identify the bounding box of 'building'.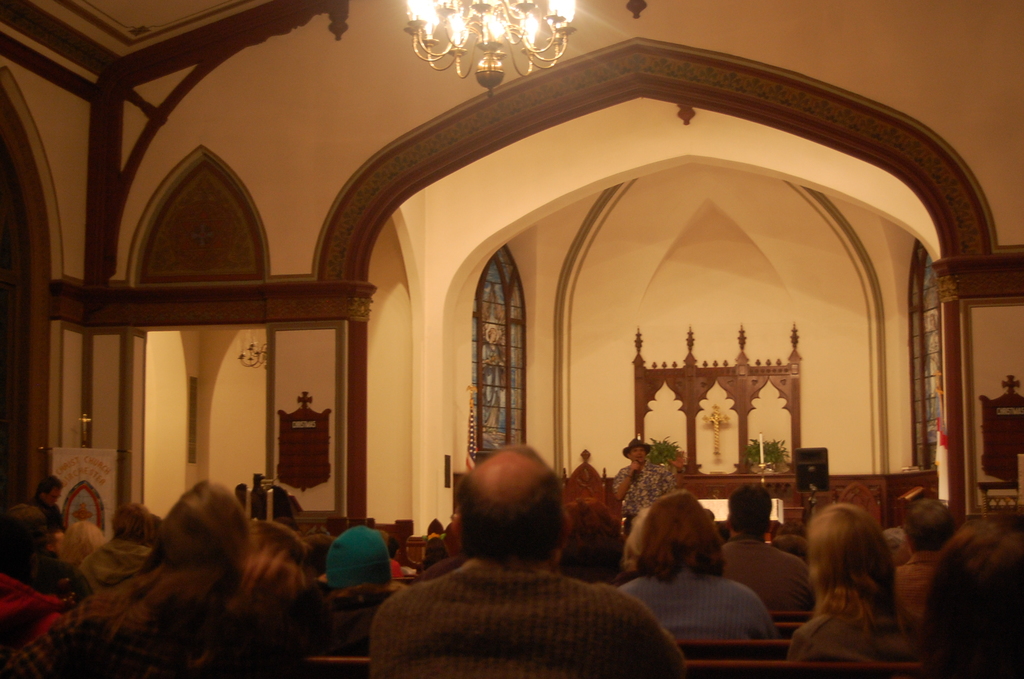
left=0, top=0, right=1023, bottom=678.
